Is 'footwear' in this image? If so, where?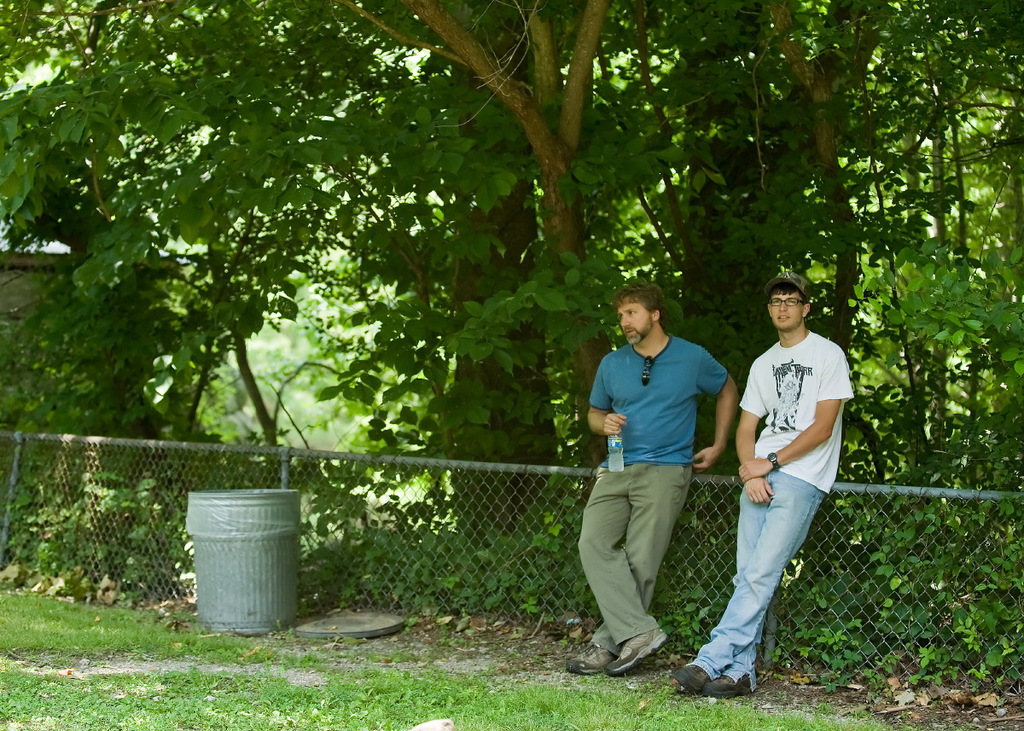
Yes, at bbox(595, 623, 661, 675).
